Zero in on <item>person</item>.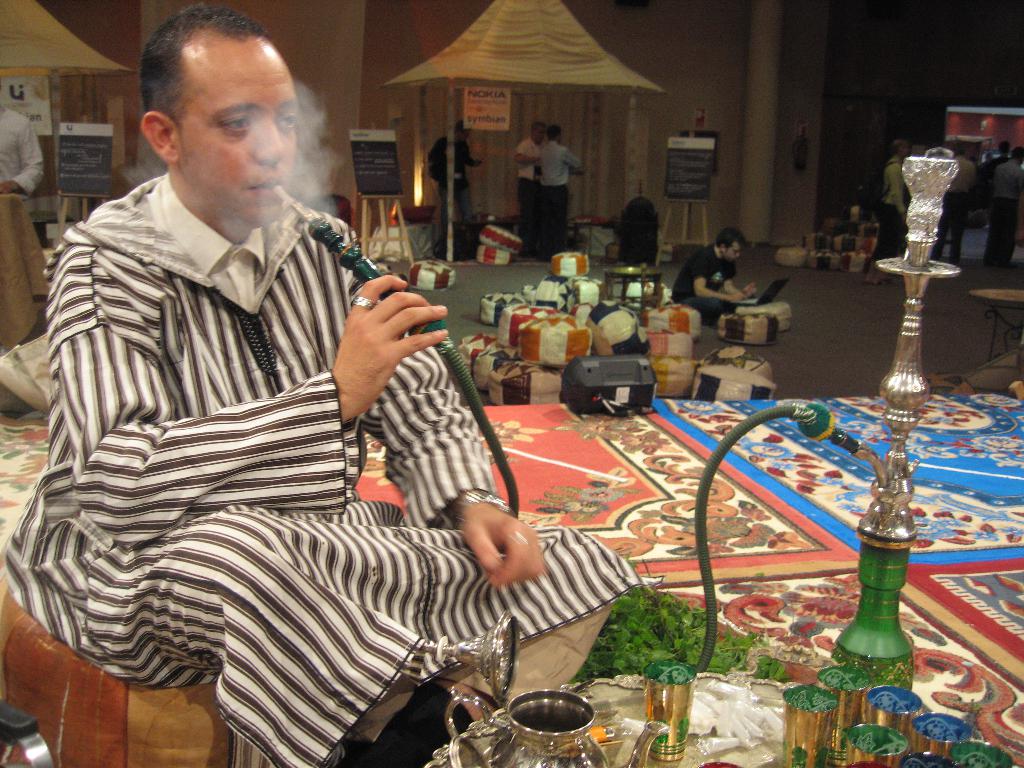
Zeroed in: x1=671 y1=224 x2=756 y2=319.
